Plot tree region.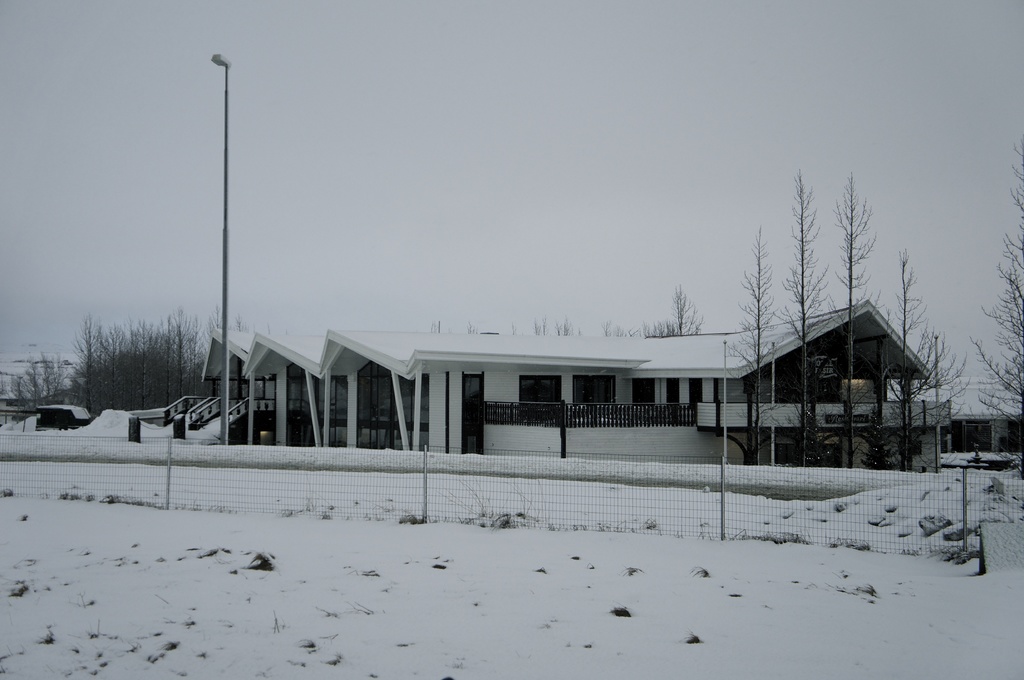
Plotted at [x1=975, y1=125, x2=1023, y2=462].
